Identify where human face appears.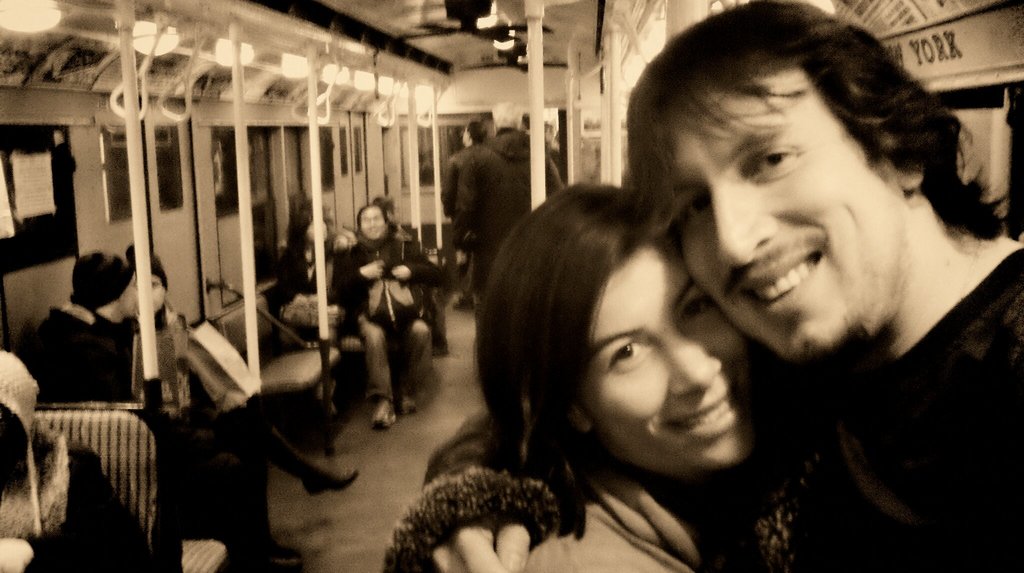
Appears at select_region(152, 268, 168, 315).
